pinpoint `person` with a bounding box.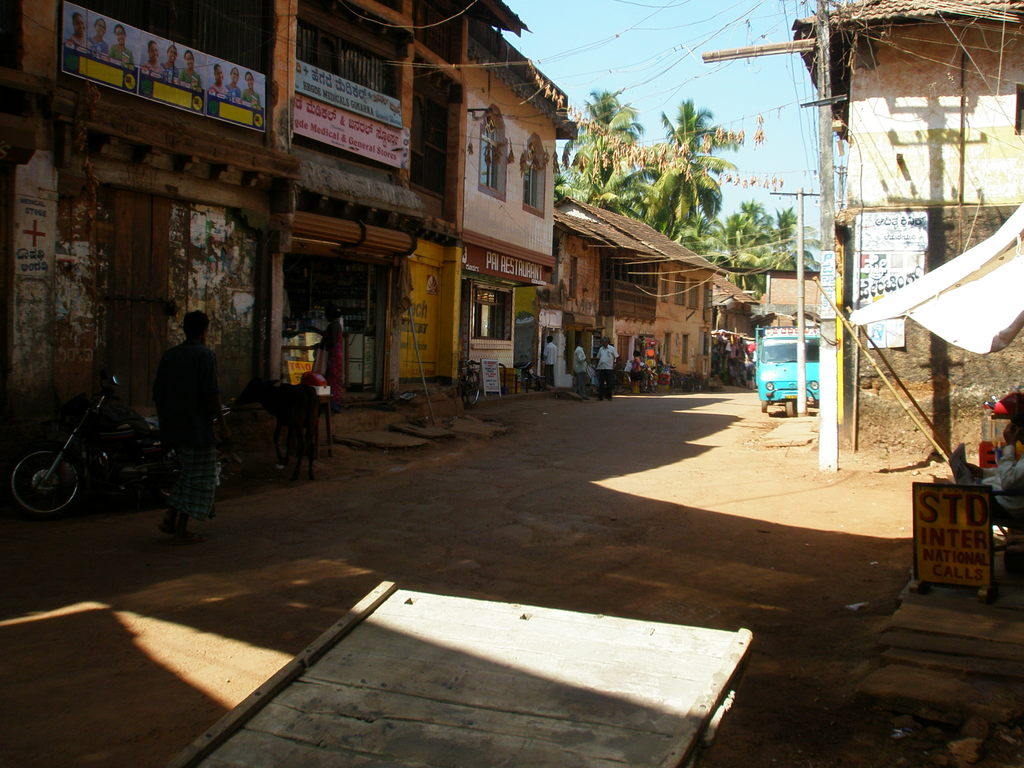
detection(68, 14, 94, 50).
